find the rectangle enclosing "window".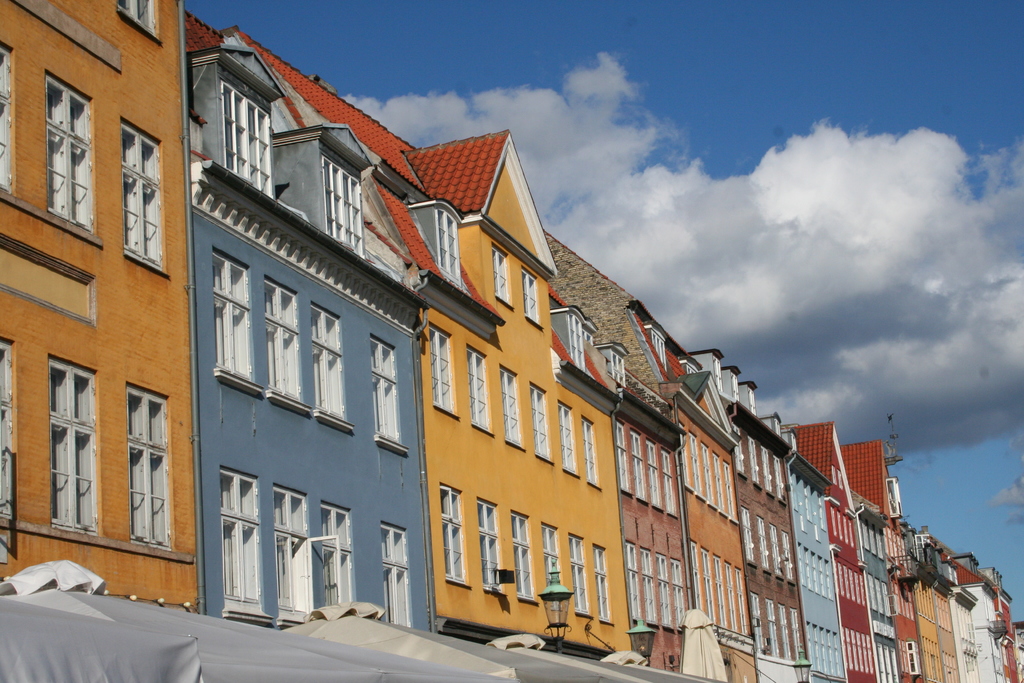
x1=441 y1=486 x2=467 y2=583.
